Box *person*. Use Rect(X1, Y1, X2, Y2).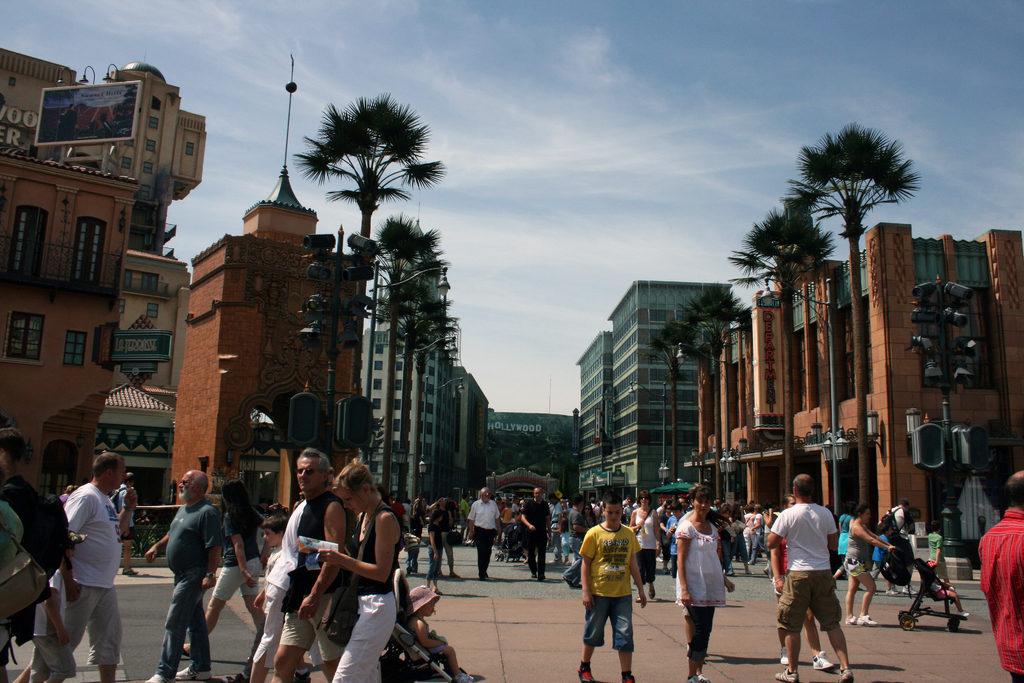
Rect(28, 531, 91, 682).
